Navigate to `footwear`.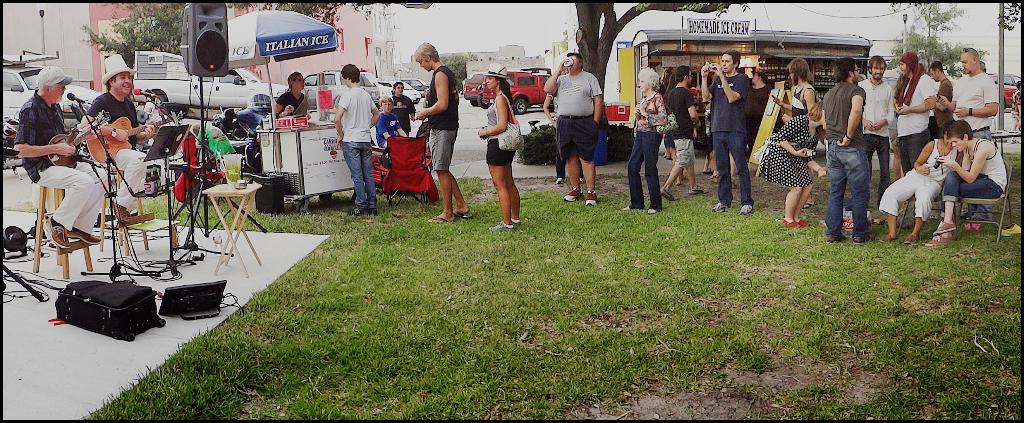
Navigation target: bbox(926, 227, 952, 246).
